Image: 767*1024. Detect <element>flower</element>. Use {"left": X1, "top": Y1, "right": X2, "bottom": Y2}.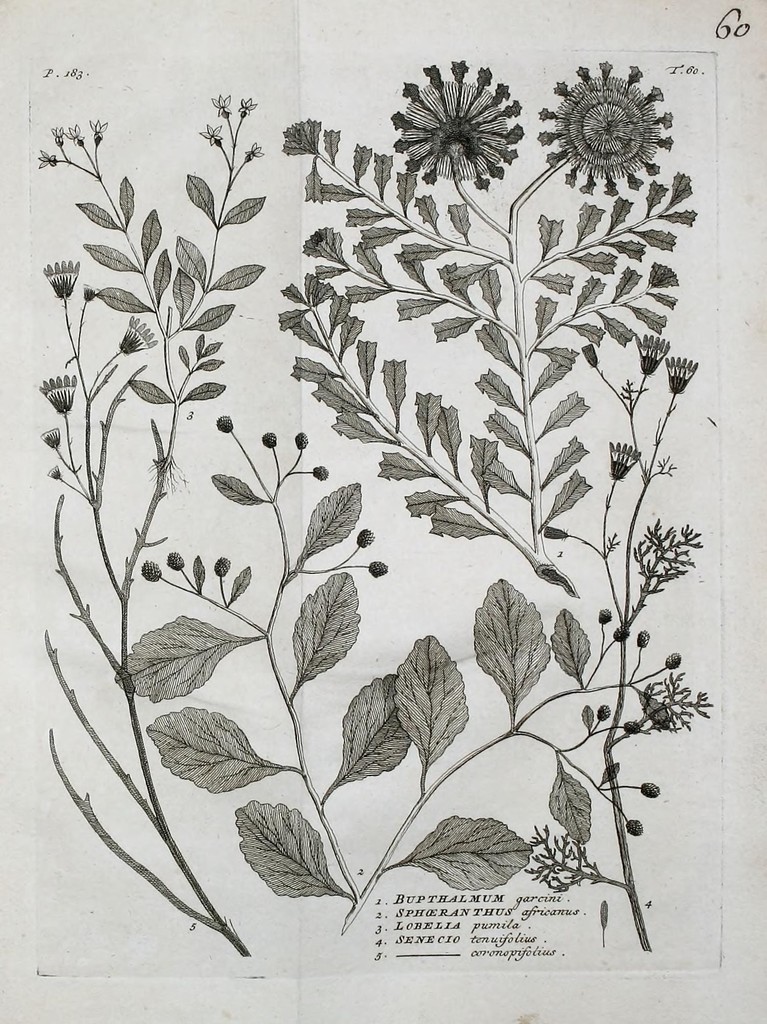
{"left": 393, "top": 50, "right": 539, "bottom": 176}.
